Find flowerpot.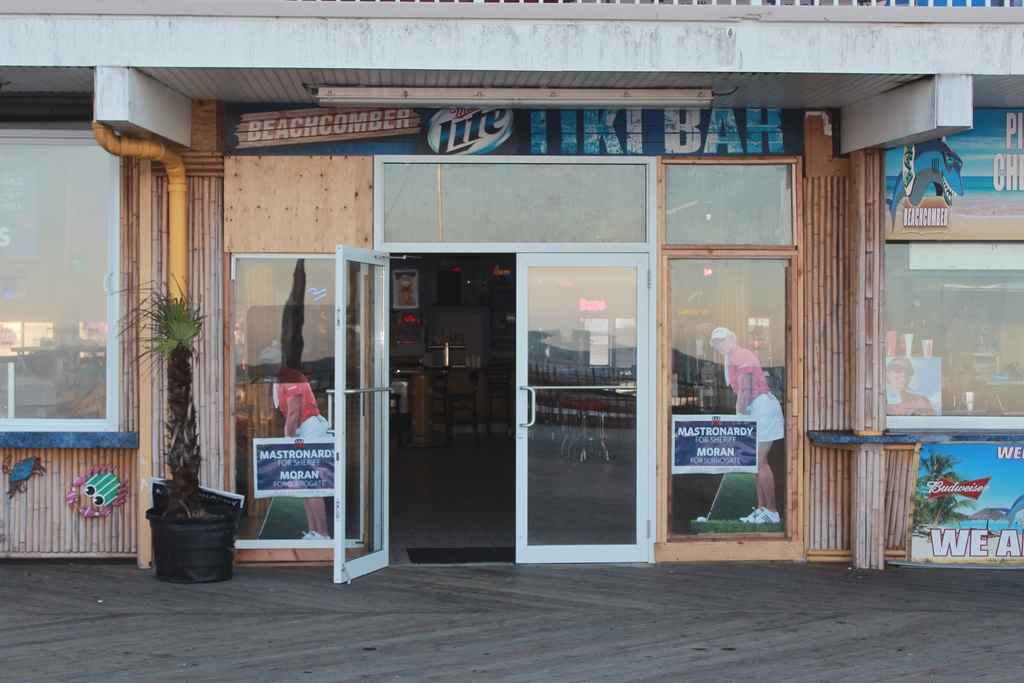
<box>141,490,234,578</box>.
